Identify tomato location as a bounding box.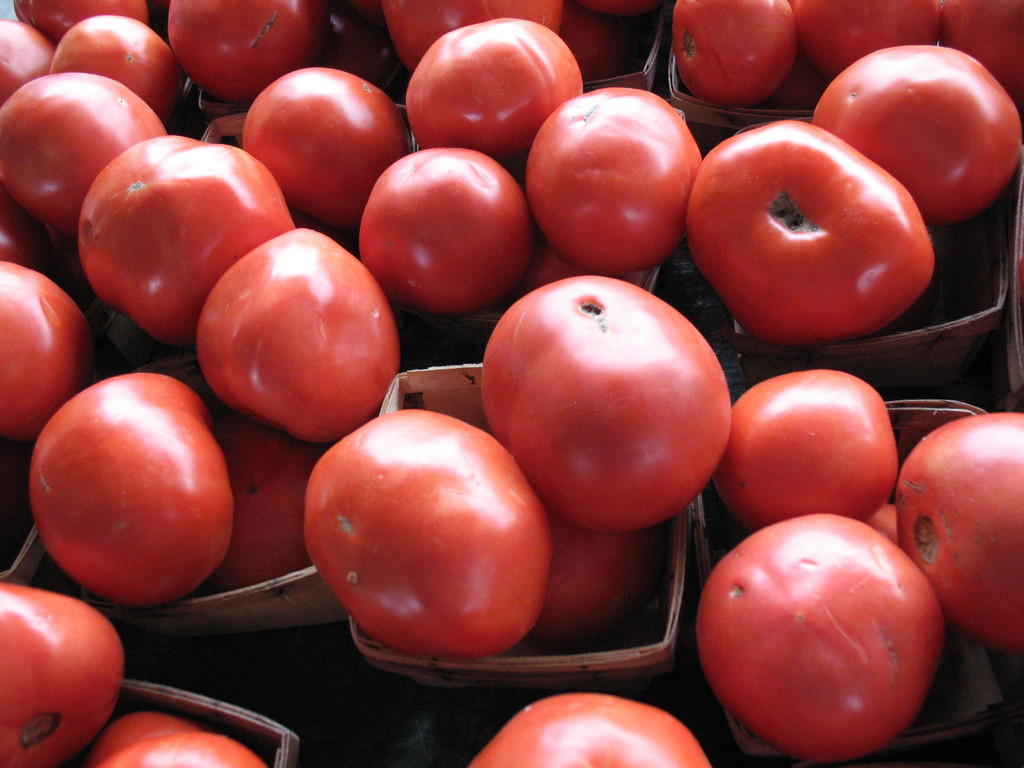
[x1=401, y1=17, x2=597, y2=159].
